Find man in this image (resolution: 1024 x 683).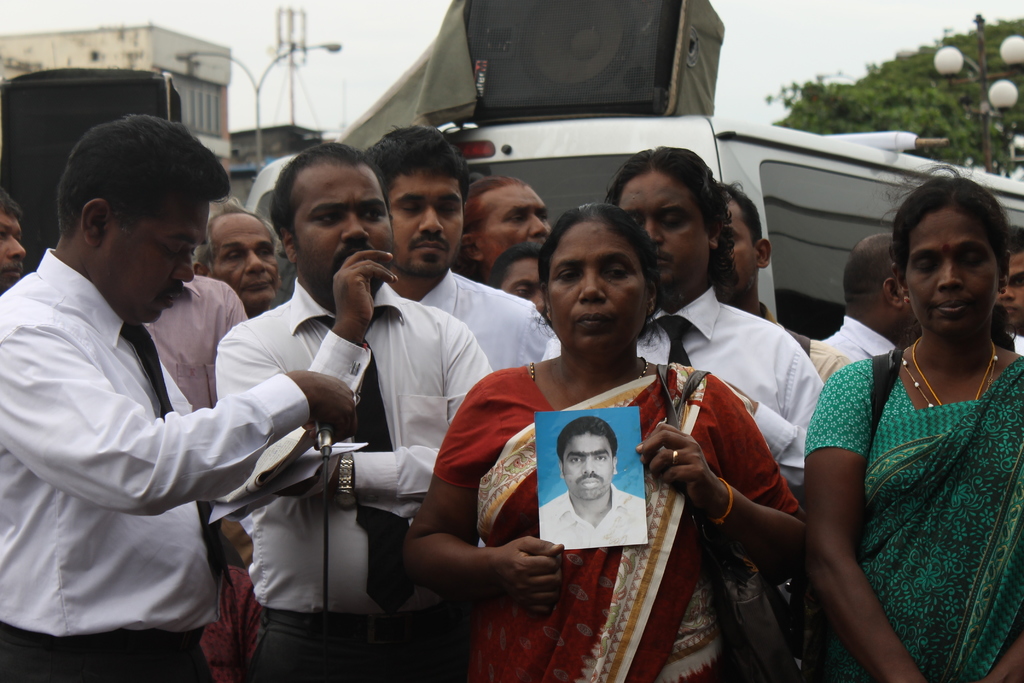
Rect(540, 418, 649, 553).
